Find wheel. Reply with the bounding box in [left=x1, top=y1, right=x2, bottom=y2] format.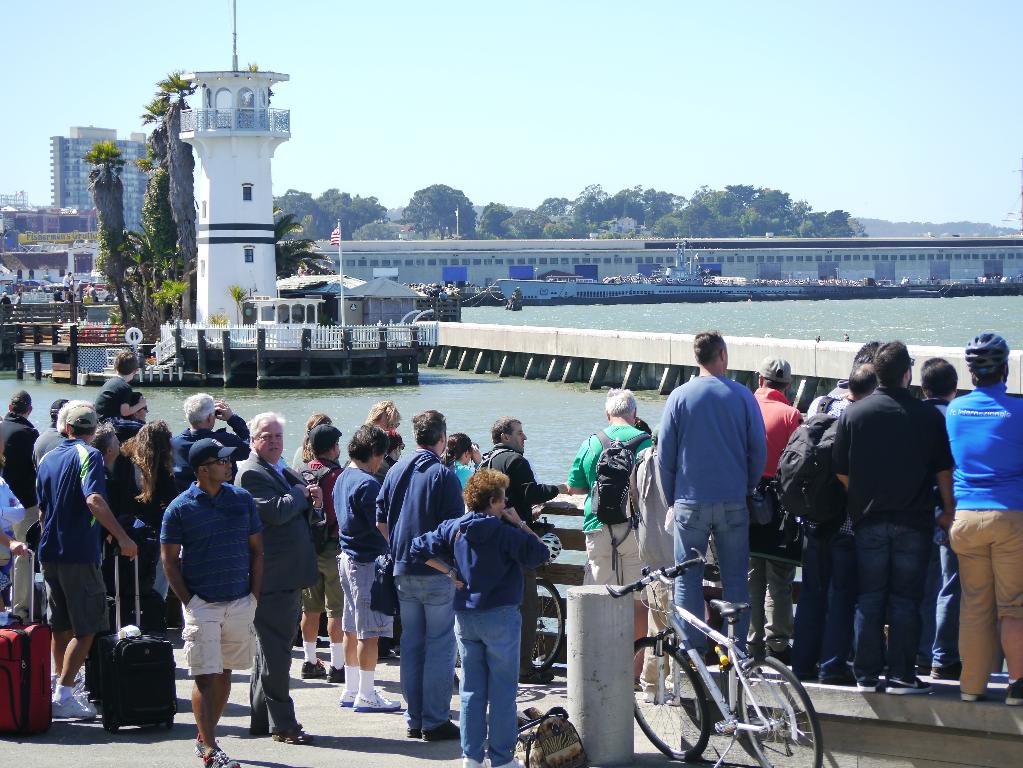
[left=103, top=717, right=109, bottom=728].
